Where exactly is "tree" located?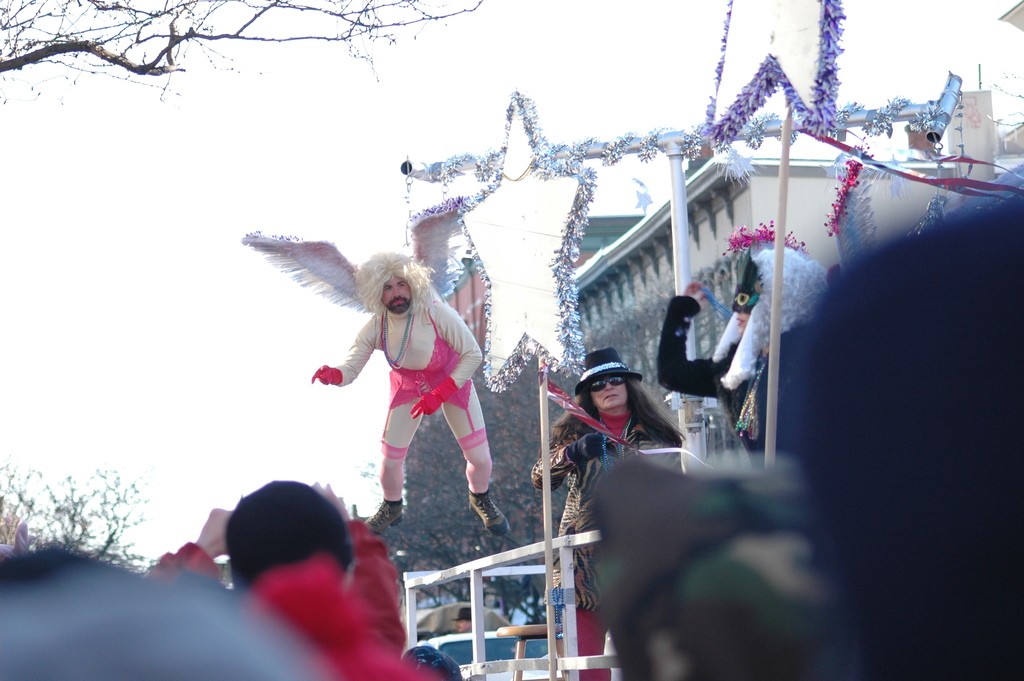
Its bounding box is [0,444,144,567].
